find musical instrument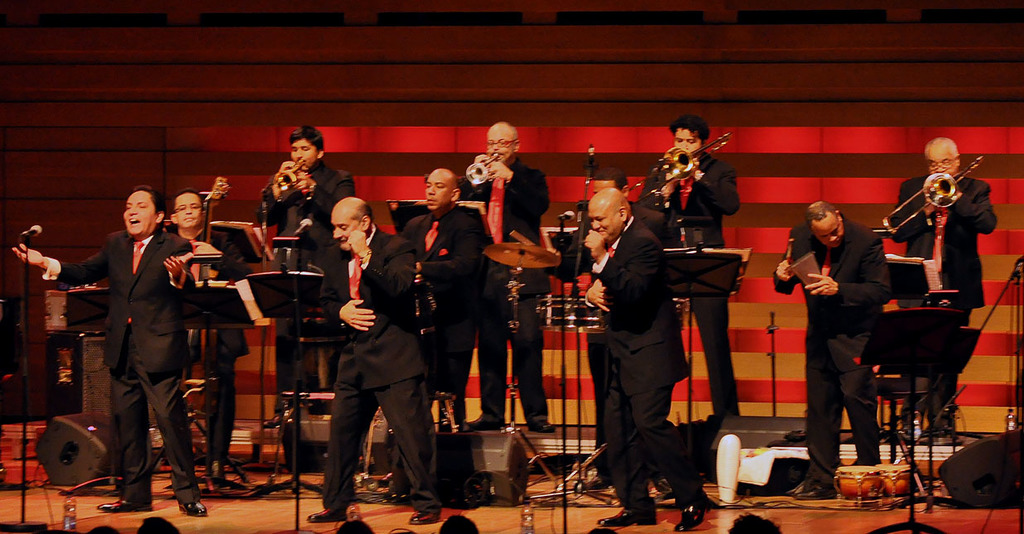
locate(631, 128, 726, 210)
